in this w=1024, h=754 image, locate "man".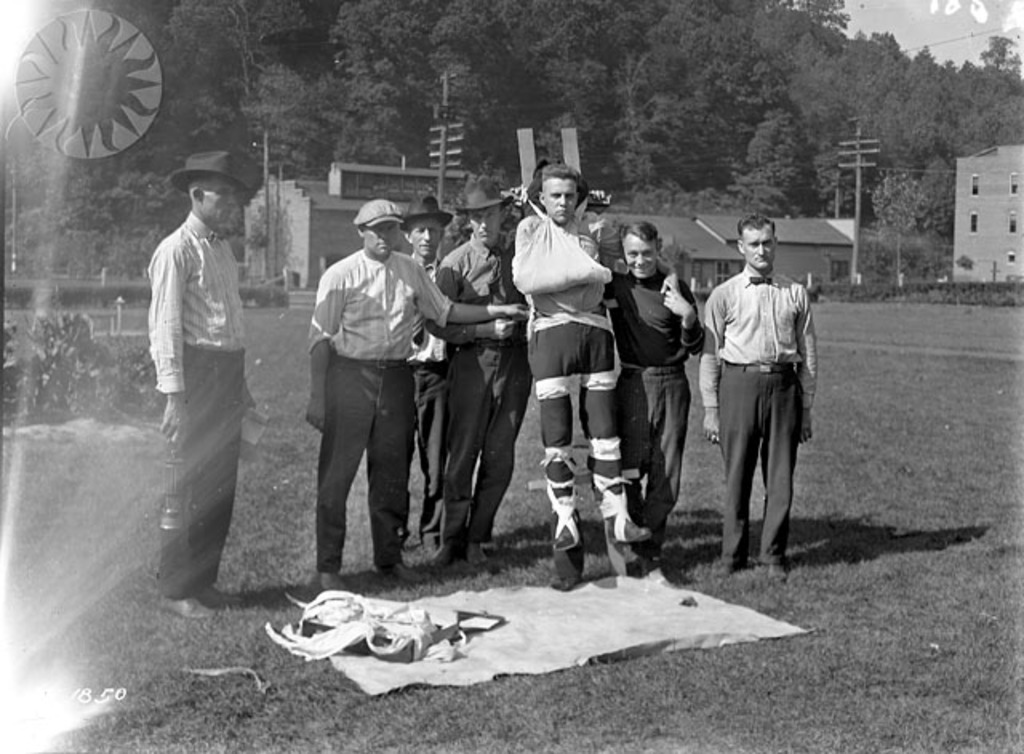
Bounding box: left=698, top=223, right=819, bottom=588.
